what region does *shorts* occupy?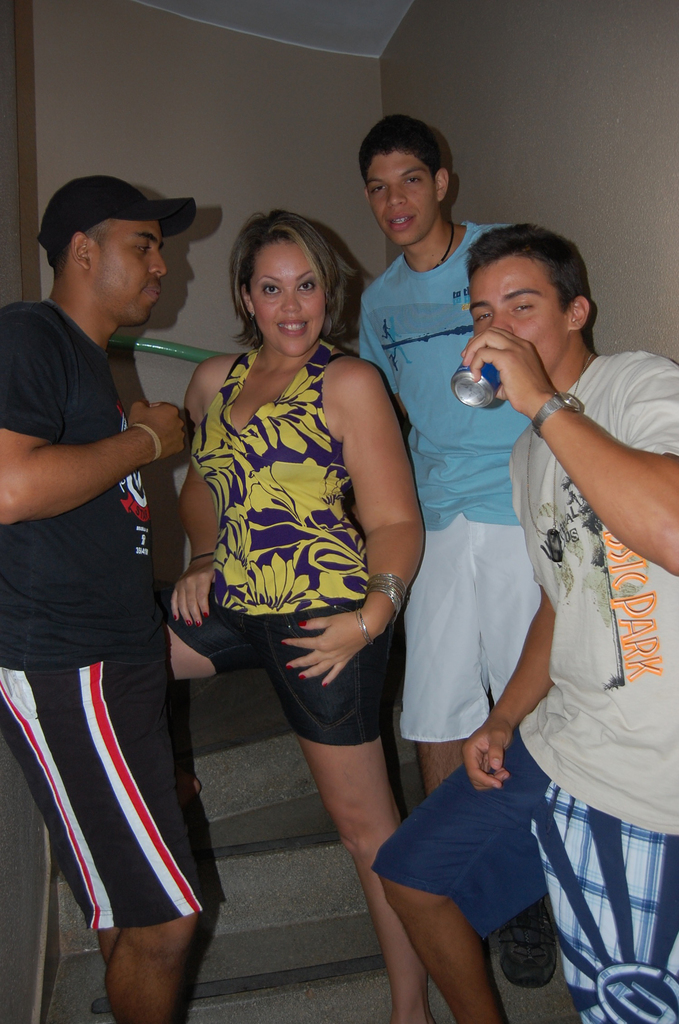
377 725 678 1023.
